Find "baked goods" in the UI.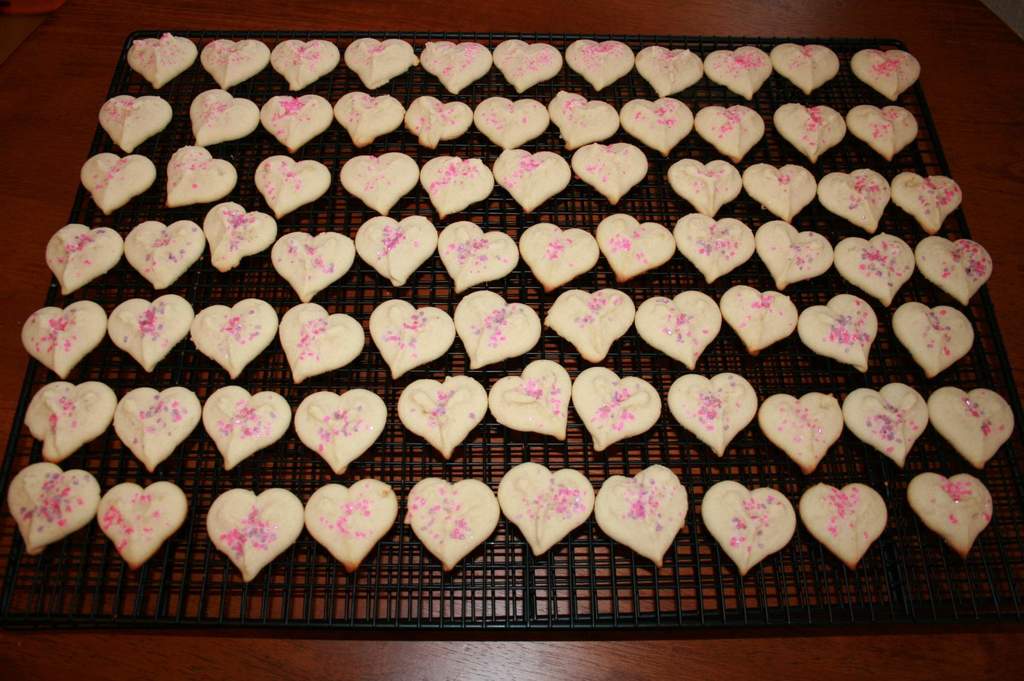
UI element at left=484, top=360, right=571, bottom=443.
